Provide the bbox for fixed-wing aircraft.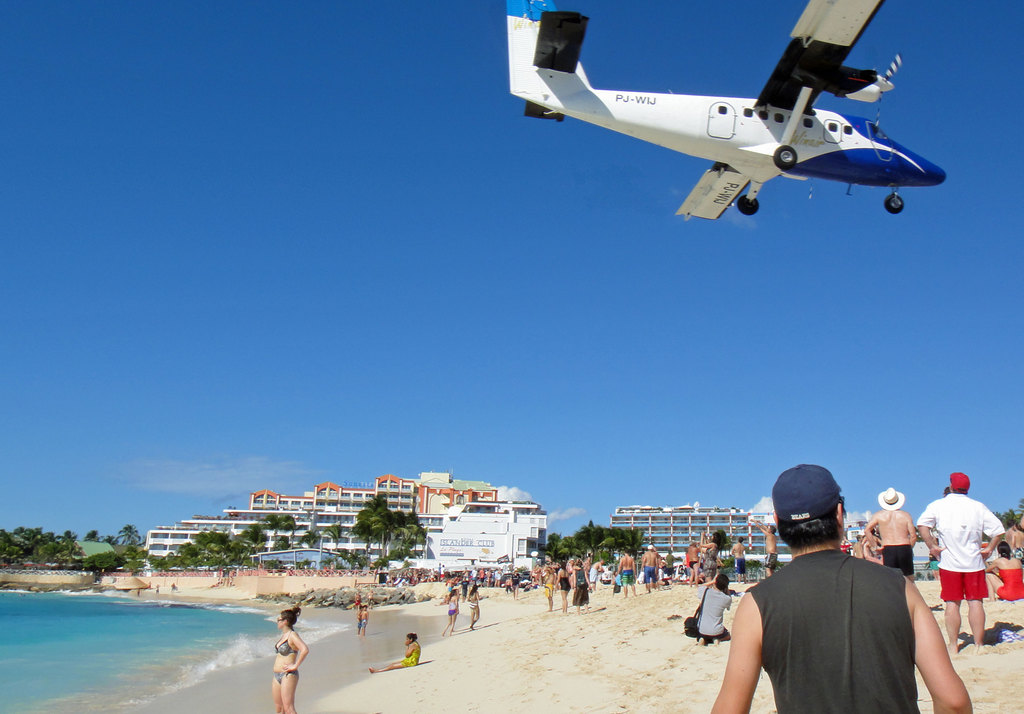
(x1=504, y1=0, x2=947, y2=224).
